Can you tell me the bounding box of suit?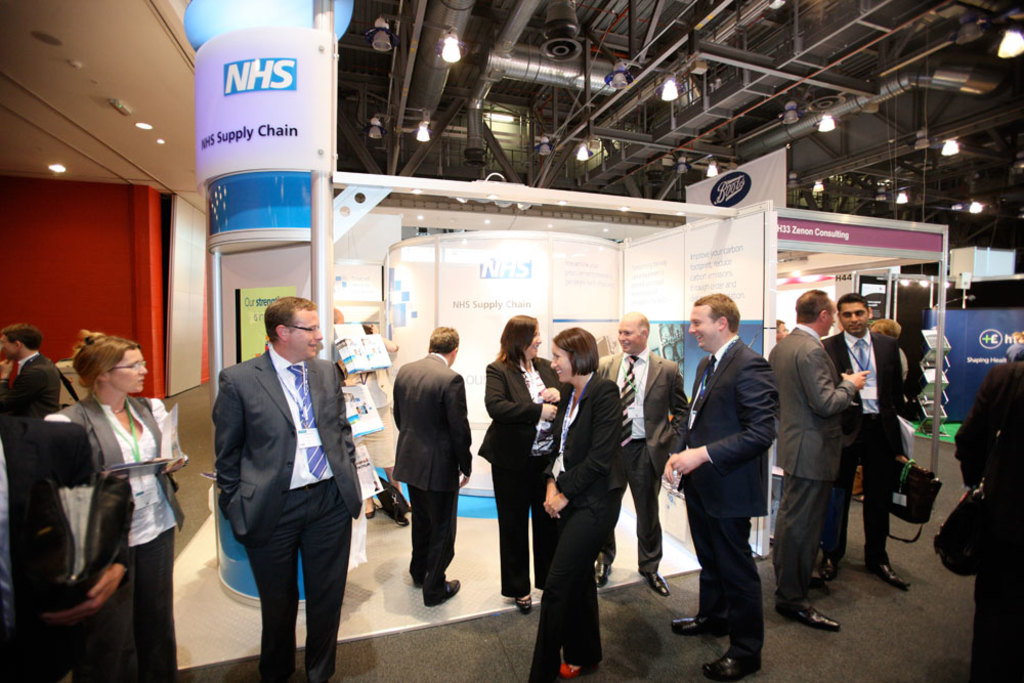
x1=767 y1=323 x2=854 y2=608.
